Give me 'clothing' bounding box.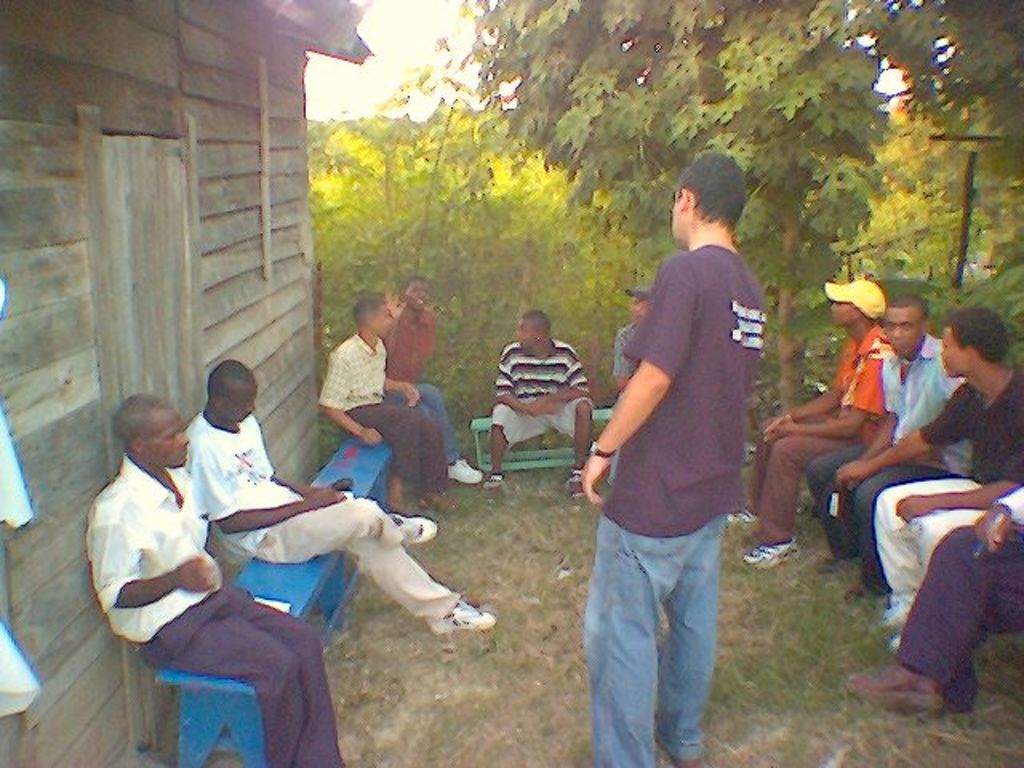
[left=570, top=203, right=766, bottom=720].
